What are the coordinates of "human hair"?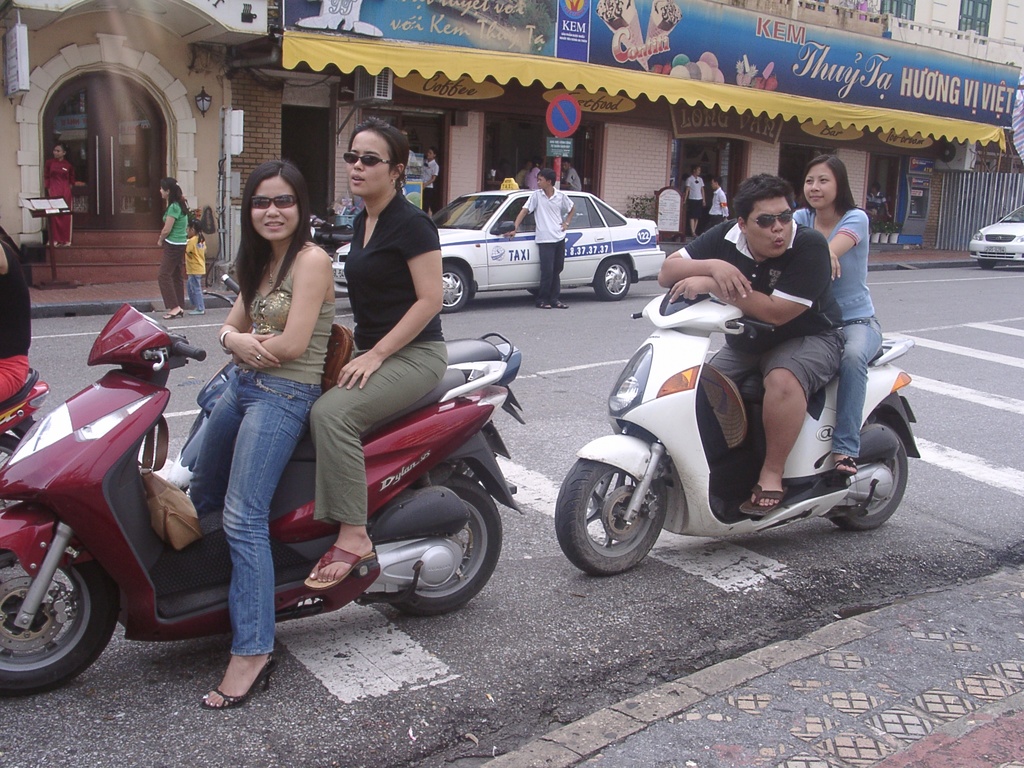
left=187, top=214, right=205, bottom=243.
